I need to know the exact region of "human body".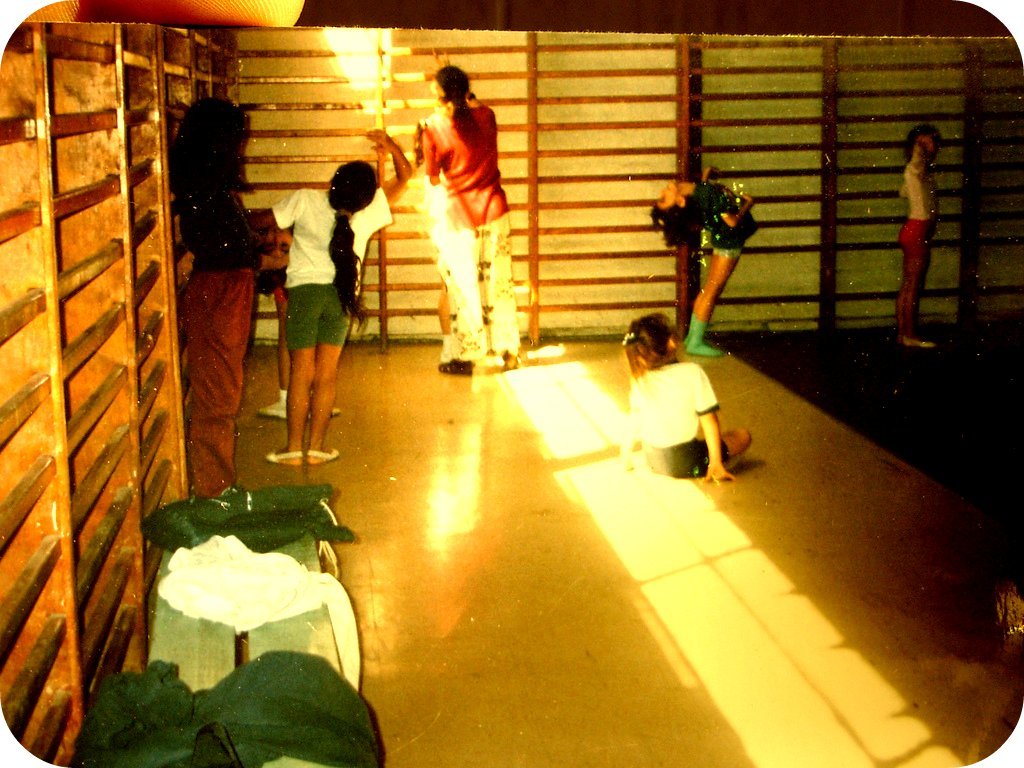
Region: bbox=(894, 115, 932, 350).
